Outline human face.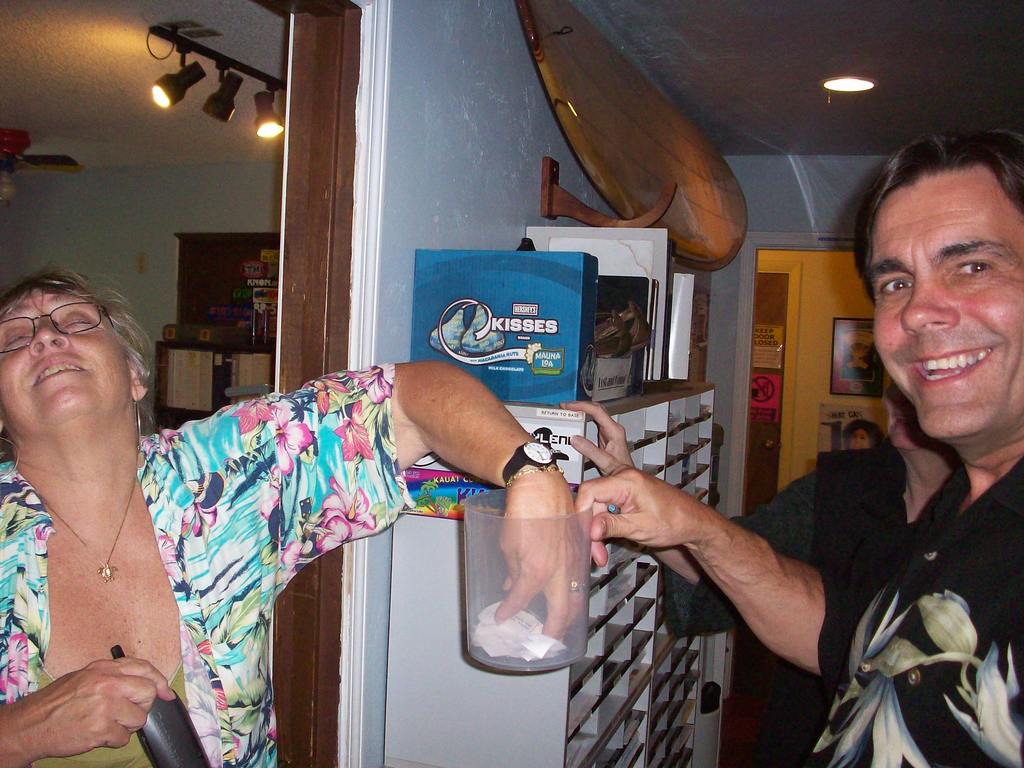
Outline: (left=0, top=291, right=134, bottom=436).
